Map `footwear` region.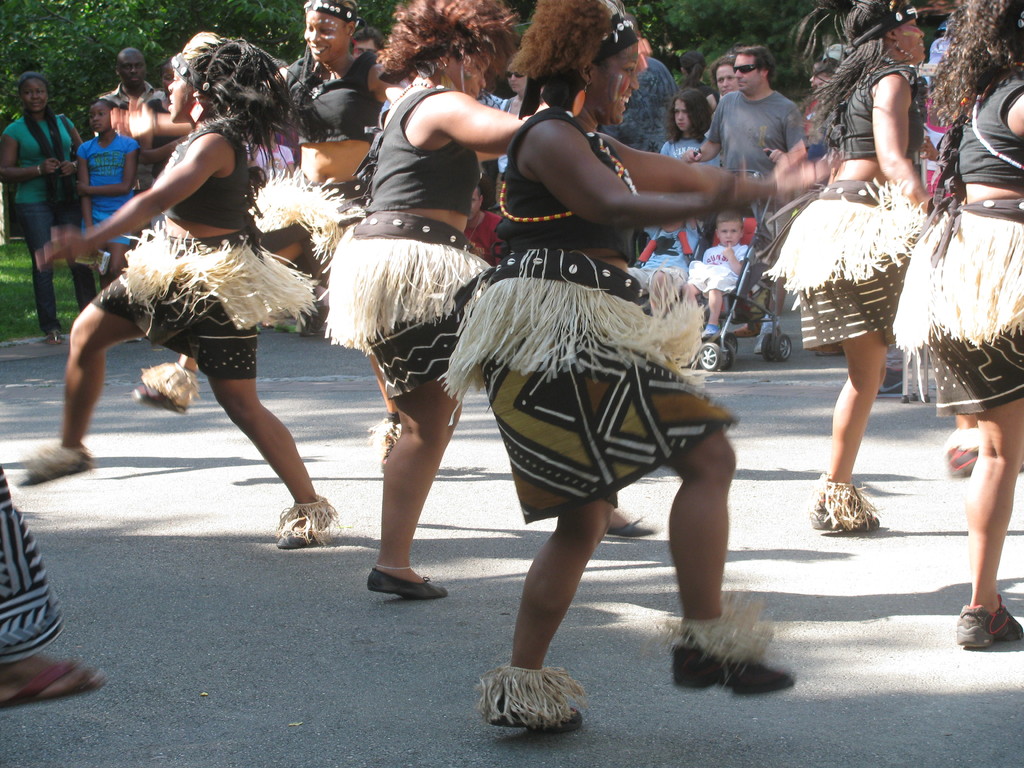
Mapped to 946,593,1023,658.
